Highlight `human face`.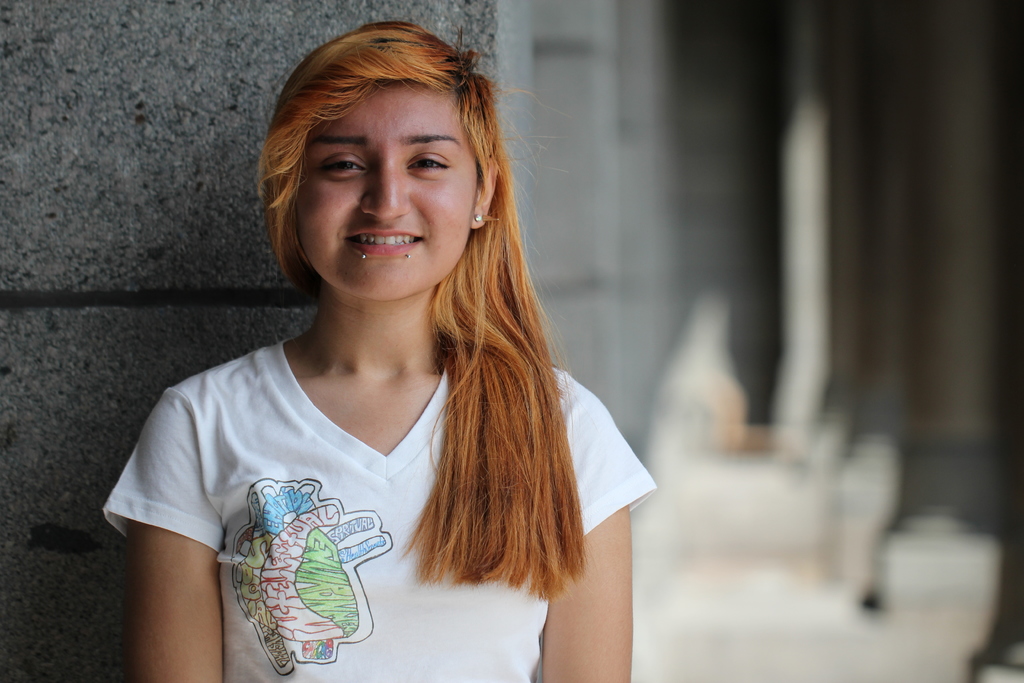
Highlighted region: <bbox>287, 82, 476, 307</bbox>.
